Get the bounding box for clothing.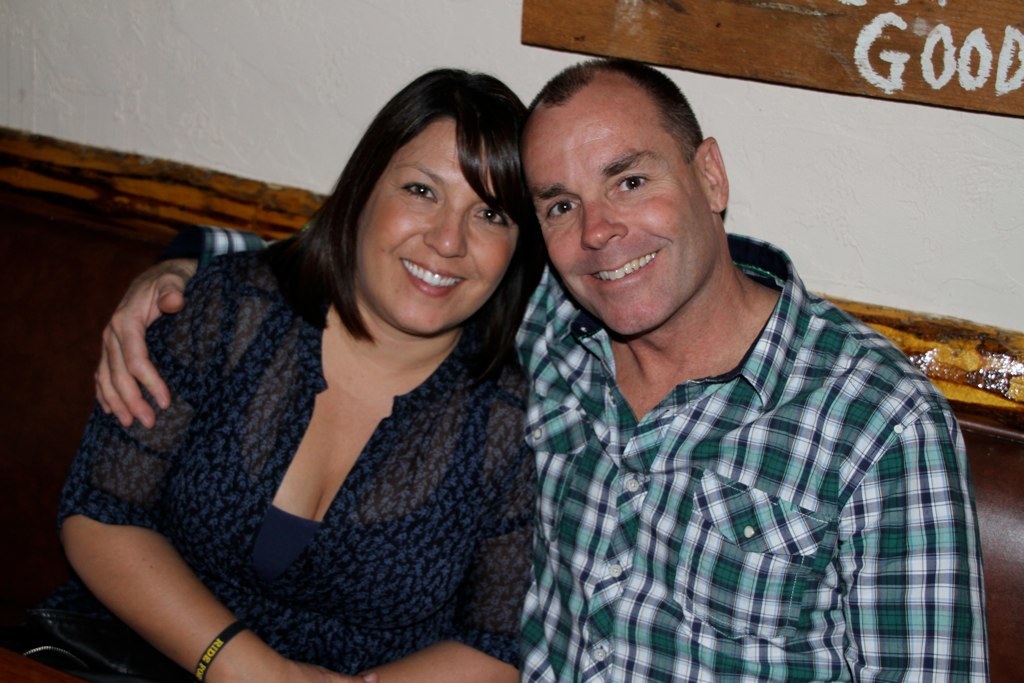
166:221:989:682.
